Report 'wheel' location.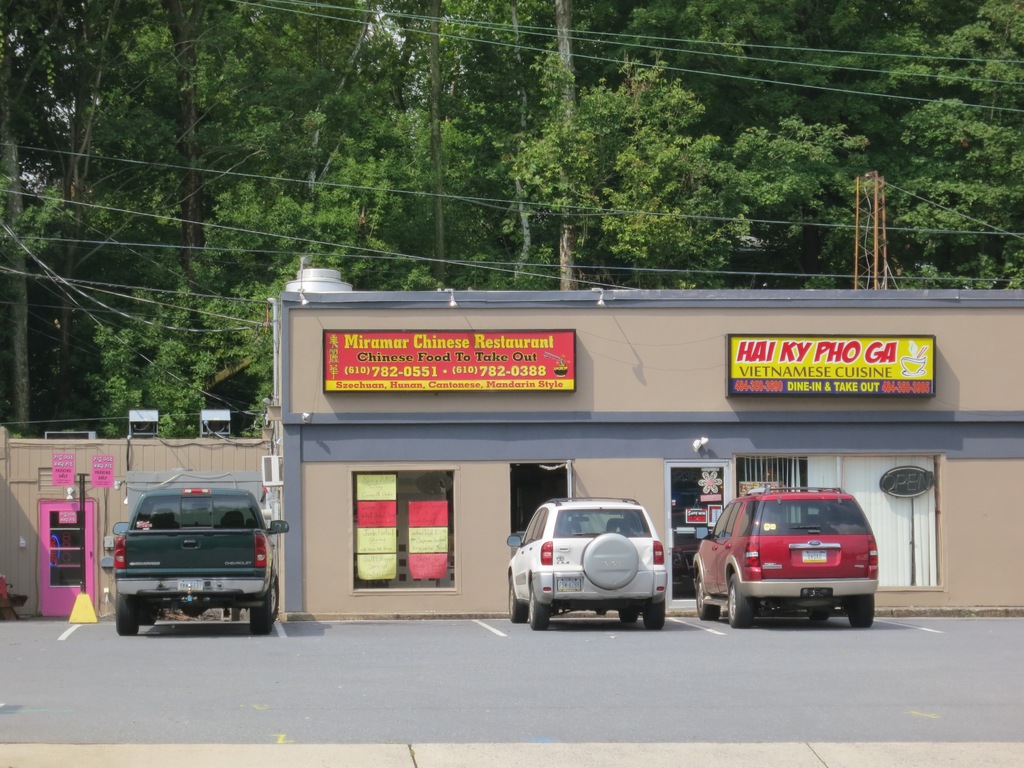
Report: 729/572/748/631.
